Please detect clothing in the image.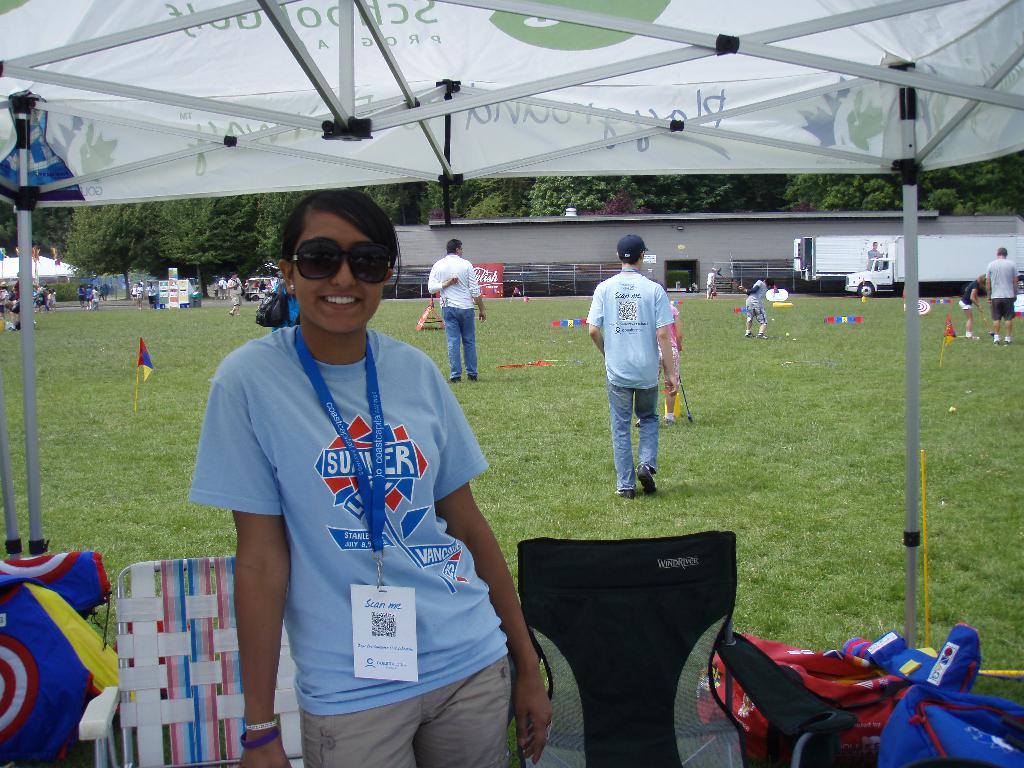
<region>138, 285, 145, 297</region>.
